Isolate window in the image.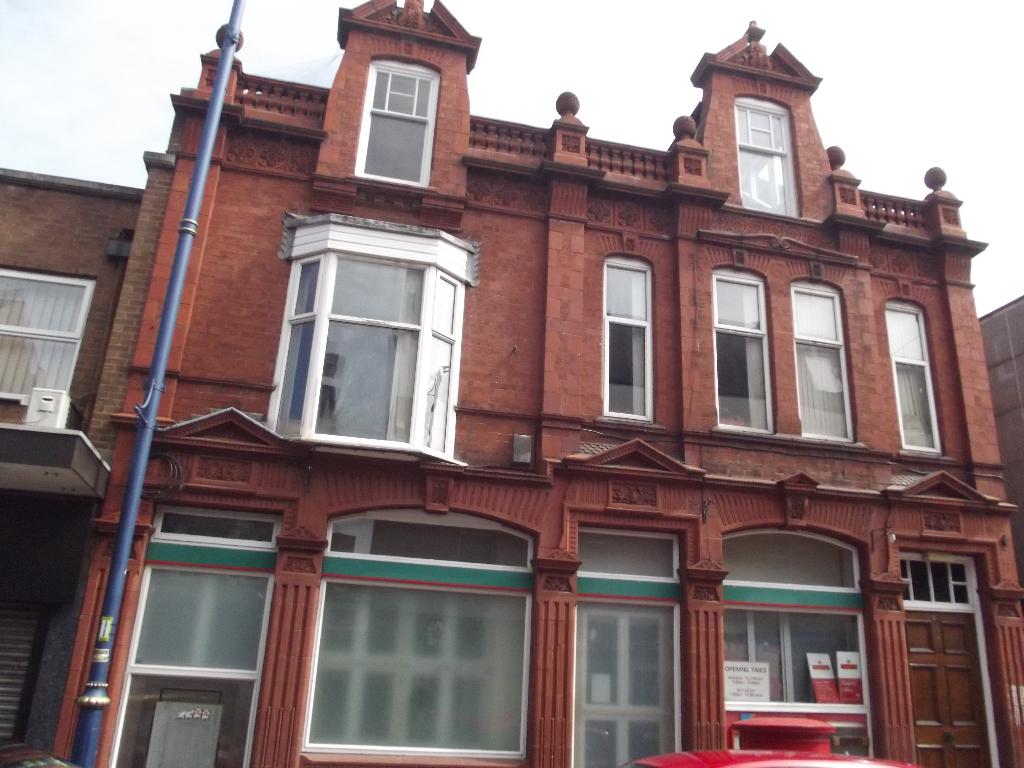
Isolated region: 305:509:531:764.
